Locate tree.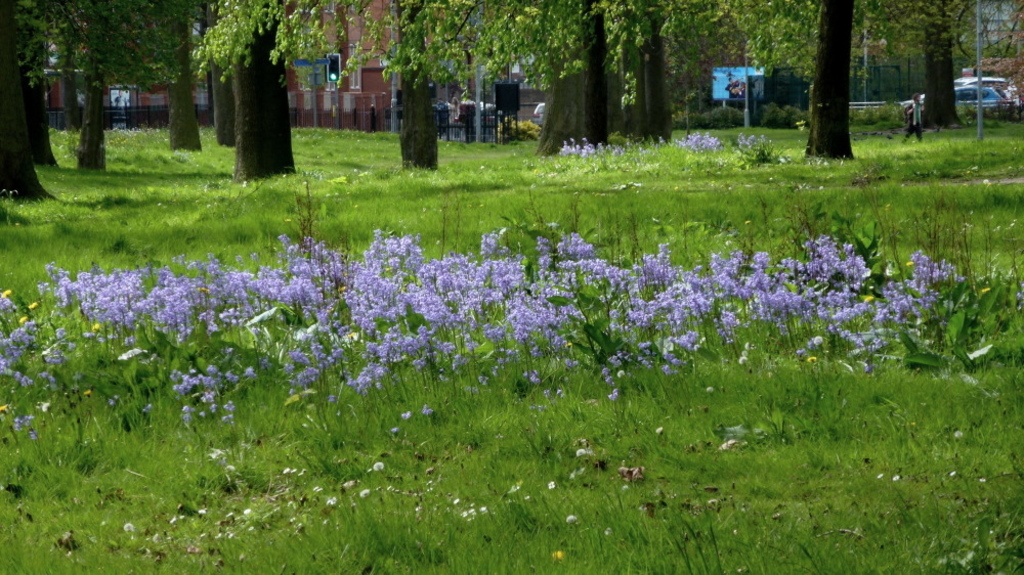
Bounding box: (336, 0, 482, 175).
